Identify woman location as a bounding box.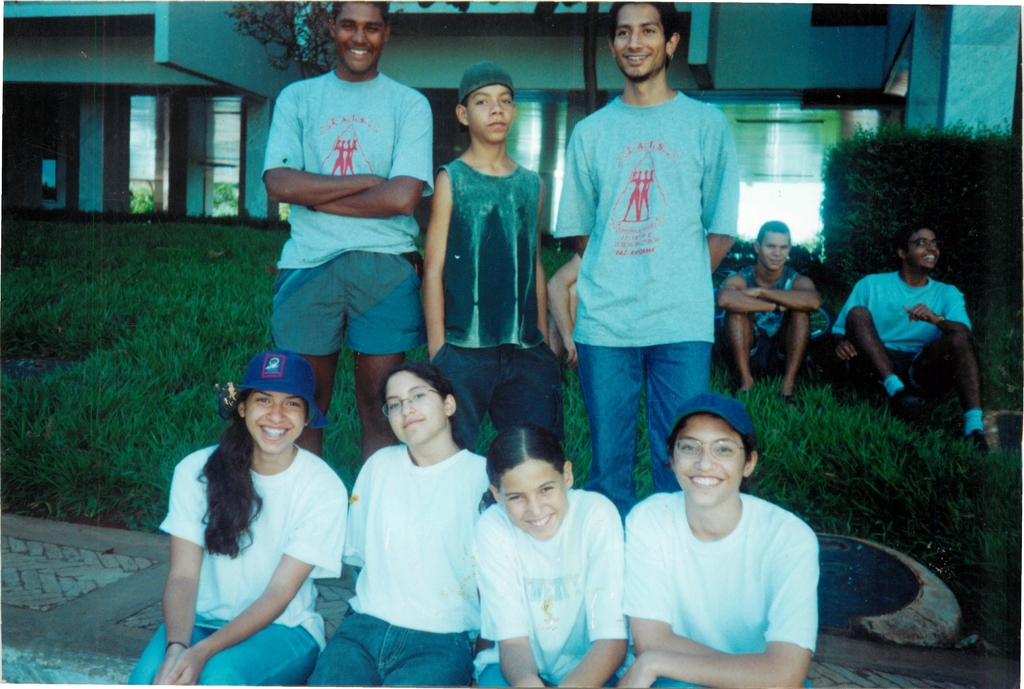
bbox(624, 397, 813, 688).
